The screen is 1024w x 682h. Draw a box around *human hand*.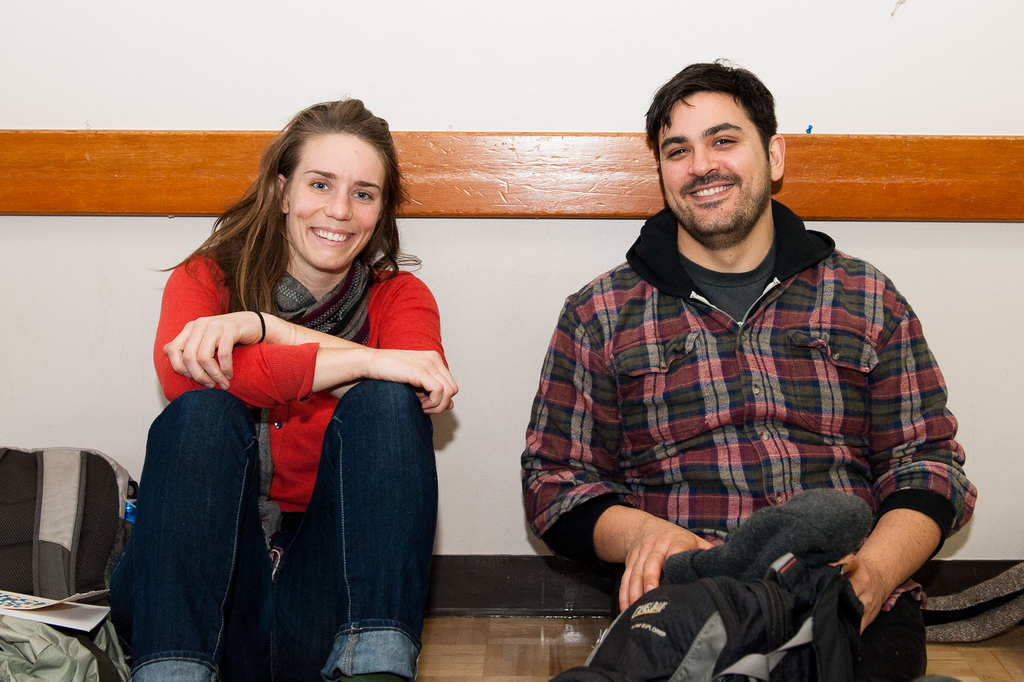
x1=374, y1=349, x2=460, y2=413.
